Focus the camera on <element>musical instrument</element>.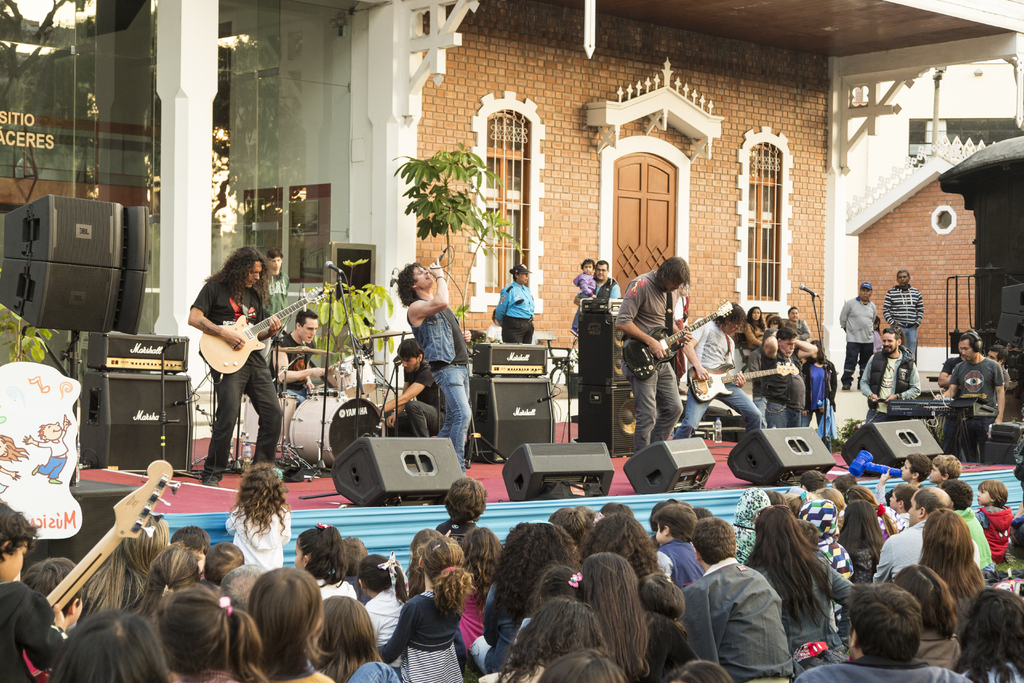
Focus region: region(679, 358, 797, 406).
